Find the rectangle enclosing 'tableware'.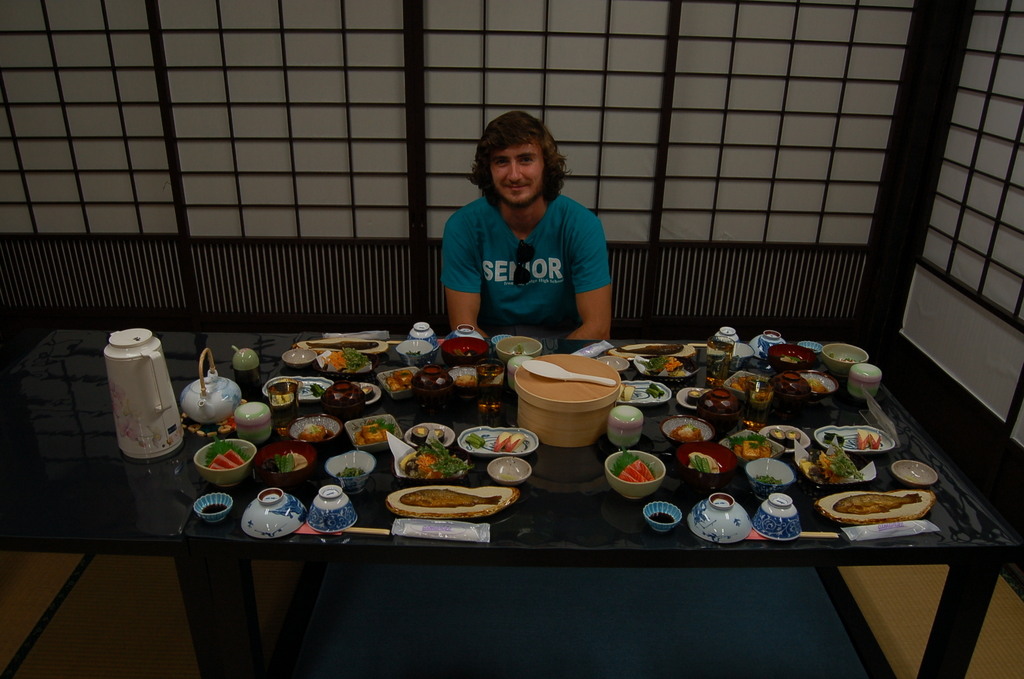
487, 456, 532, 487.
